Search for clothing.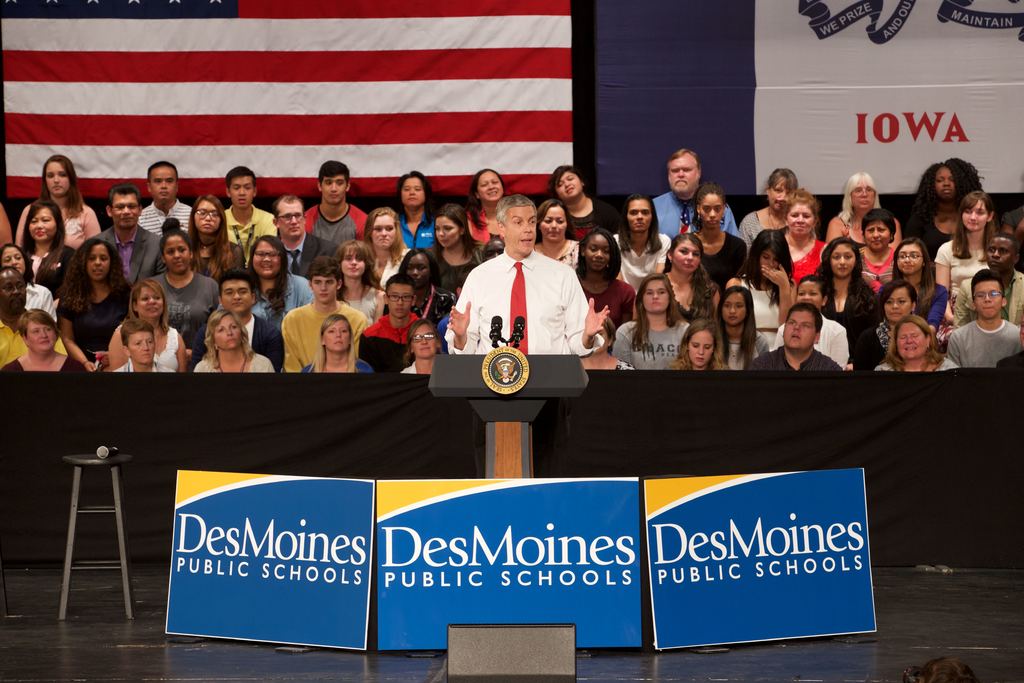
Found at l=662, t=270, r=712, b=323.
